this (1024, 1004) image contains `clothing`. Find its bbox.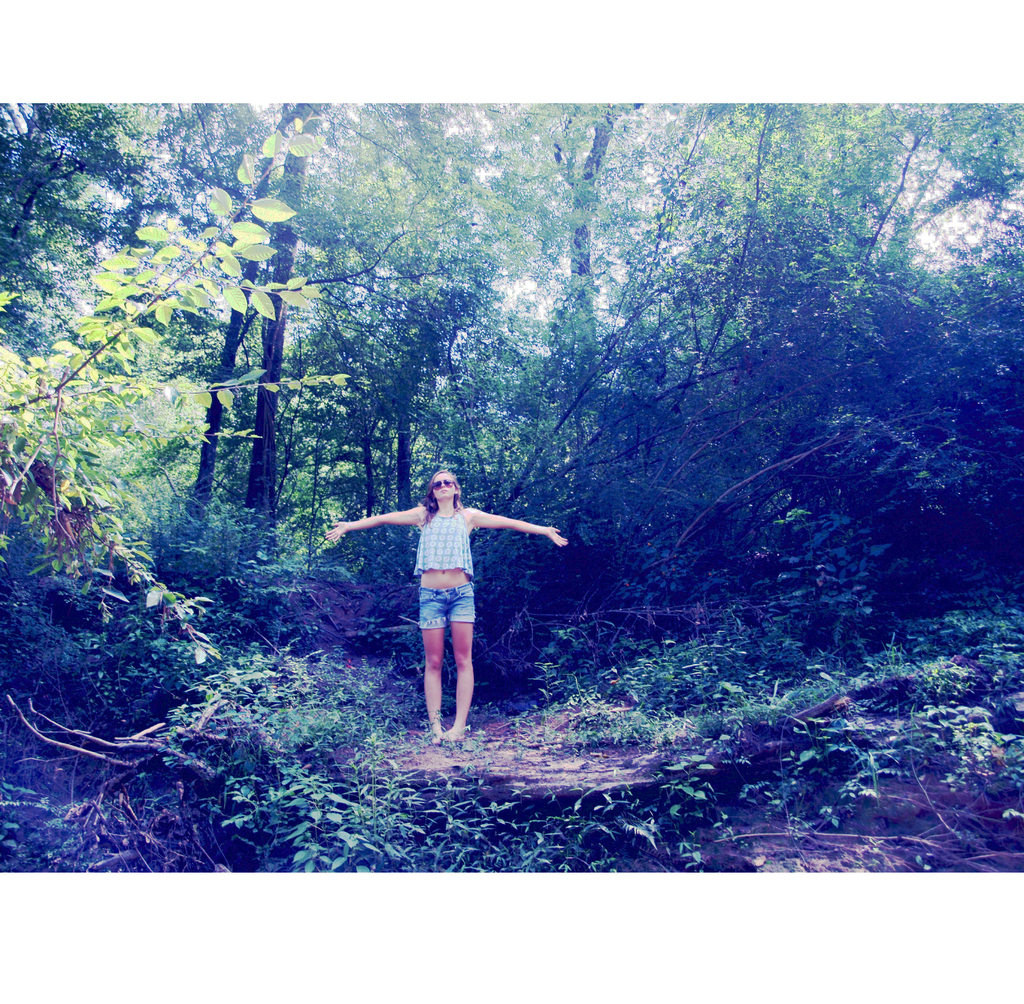
<bbox>412, 506, 478, 581</bbox>.
